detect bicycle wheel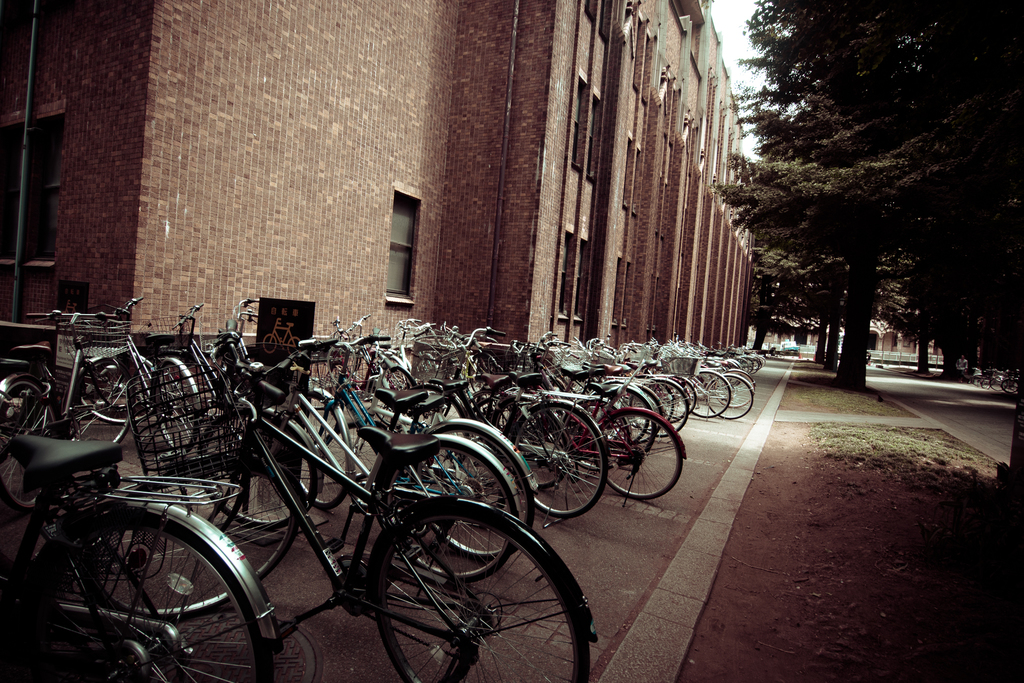
select_region(0, 378, 64, 513)
